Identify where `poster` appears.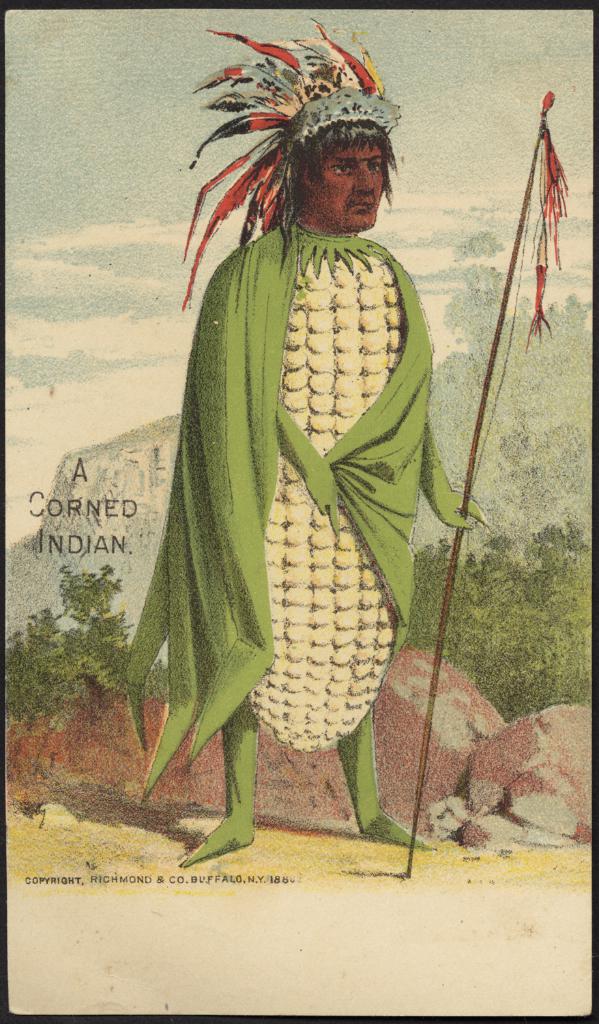
Appears at pyautogui.locateOnScreen(0, 0, 598, 1023).
